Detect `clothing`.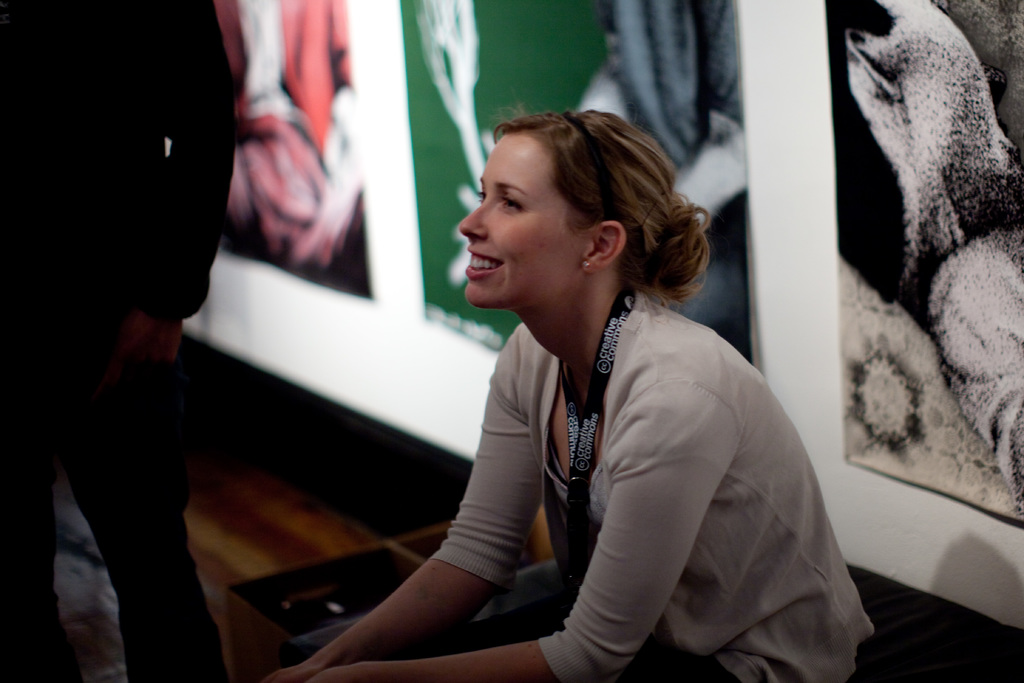
Detected at (409,316,880,682).
